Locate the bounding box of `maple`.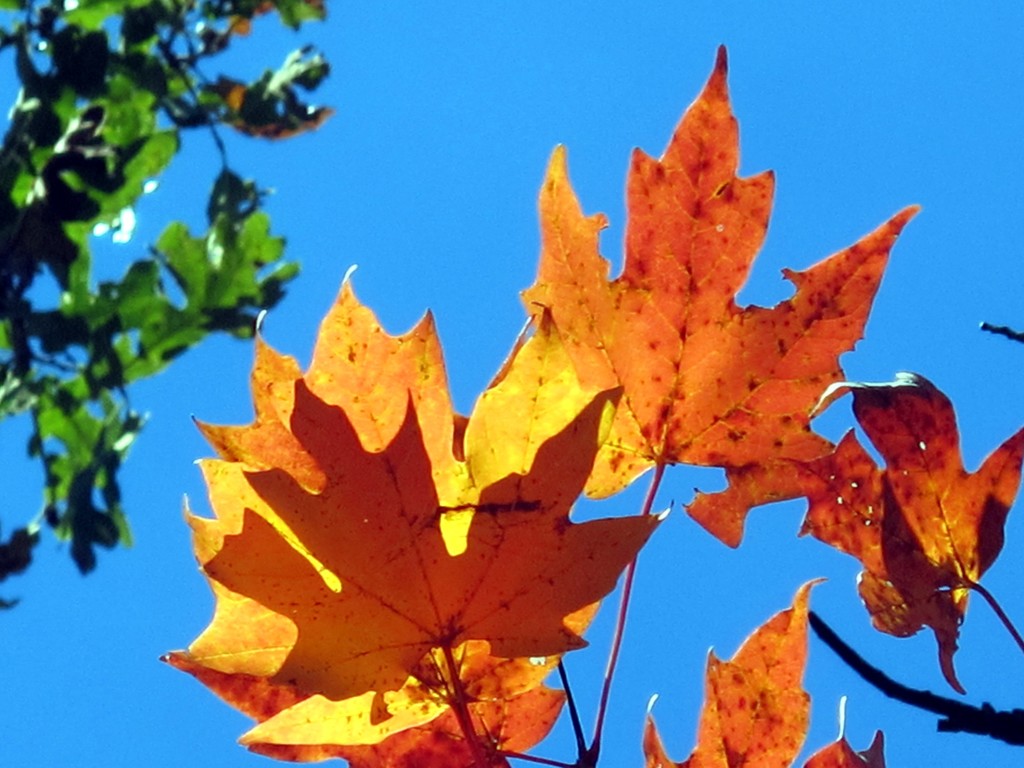
Bounding box: [left=796, top=366, right=1021, bottom=694].
